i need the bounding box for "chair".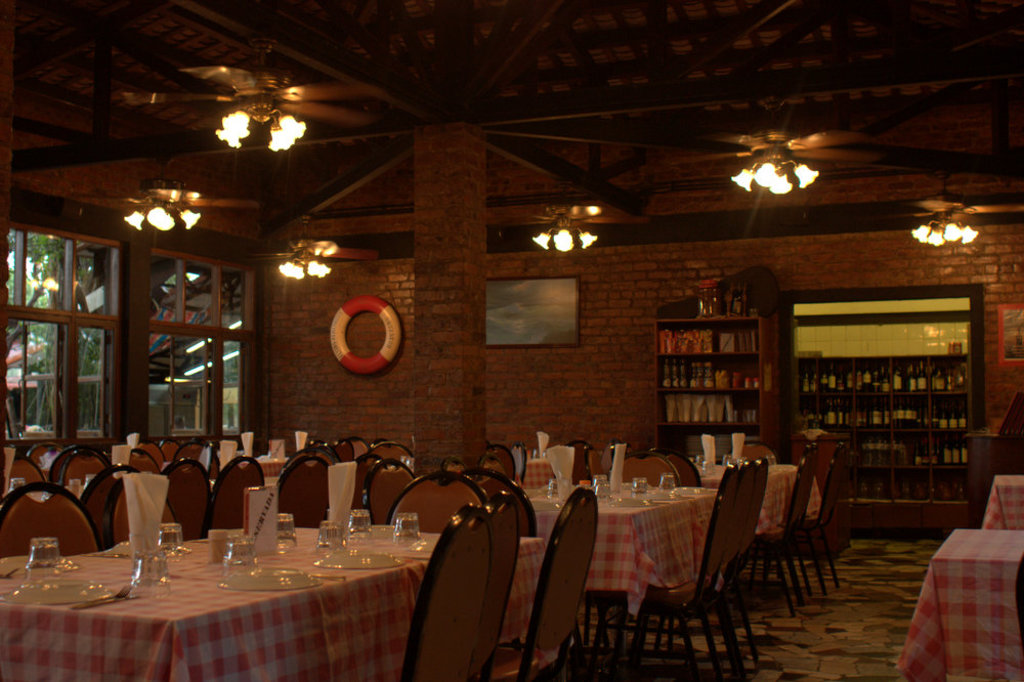
Here it is: [x1=654, y1=458, x2=700, y2=489].
